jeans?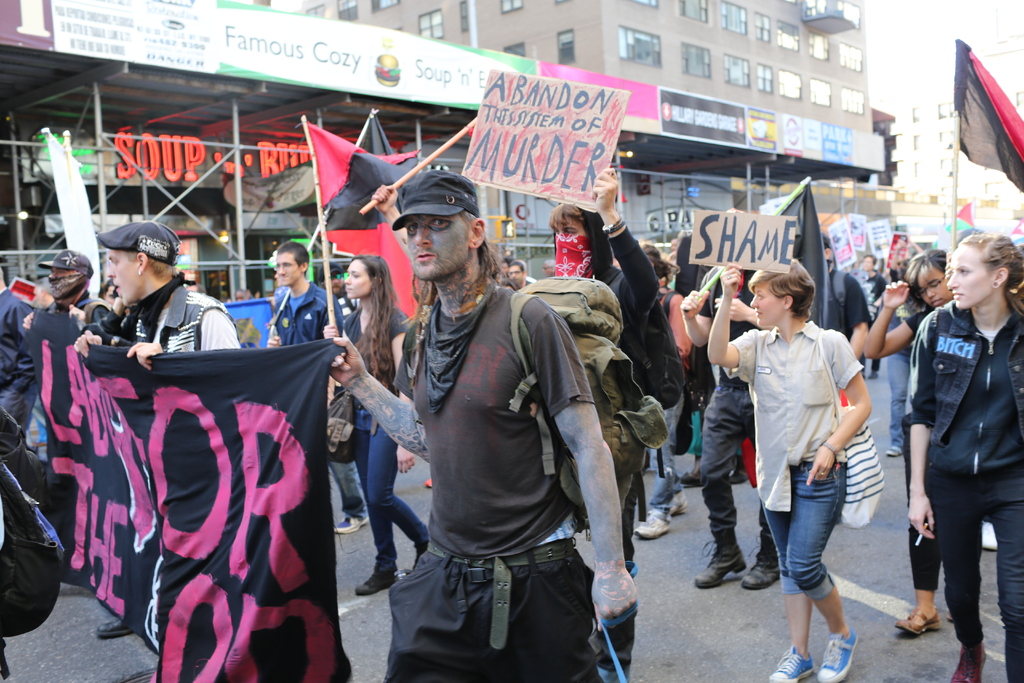
(left=329, top=461, right=369, bottom=518)
